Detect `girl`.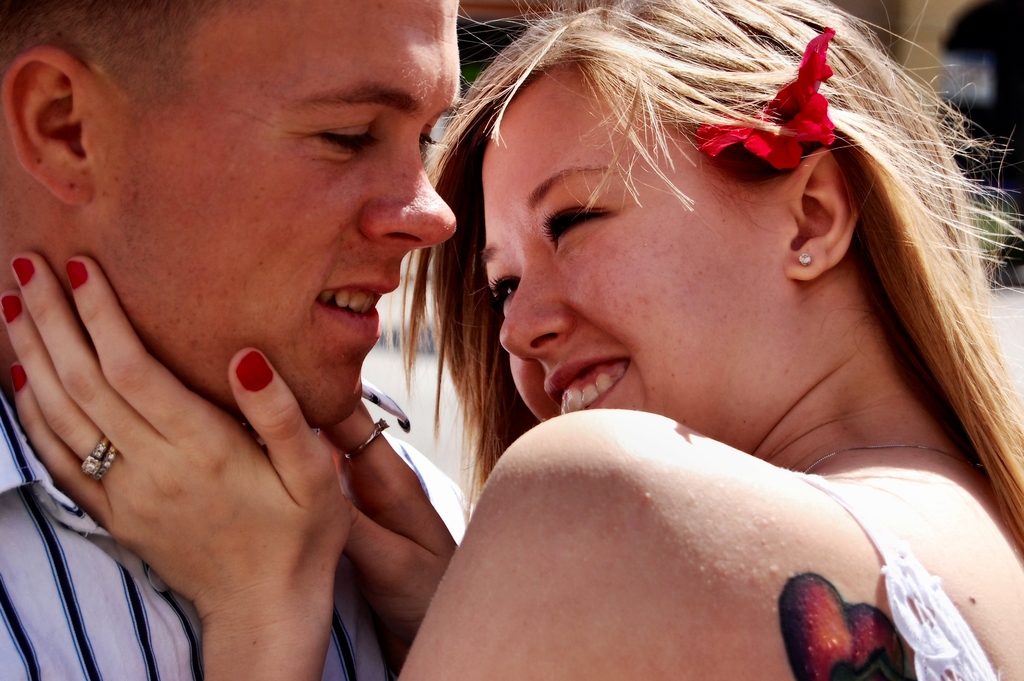
Detected at left=1, top=0, right=1022, bottom=680.
